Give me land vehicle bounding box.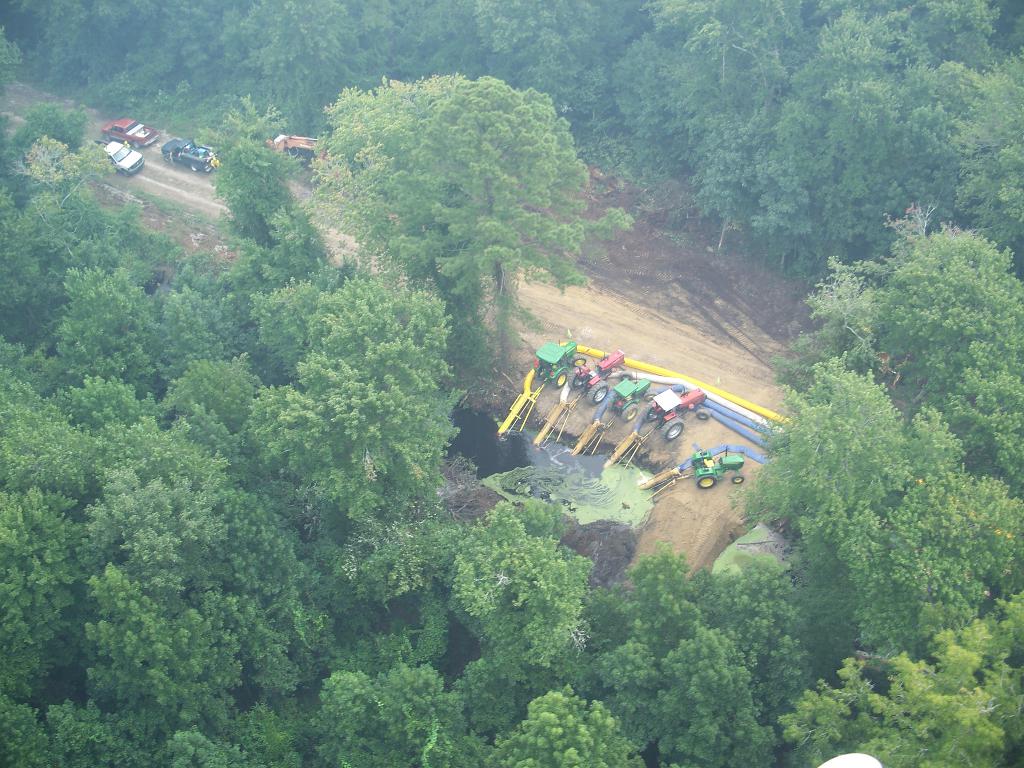
{"left": 637, "top": 446, "right": 747, "bottom": 500}.
